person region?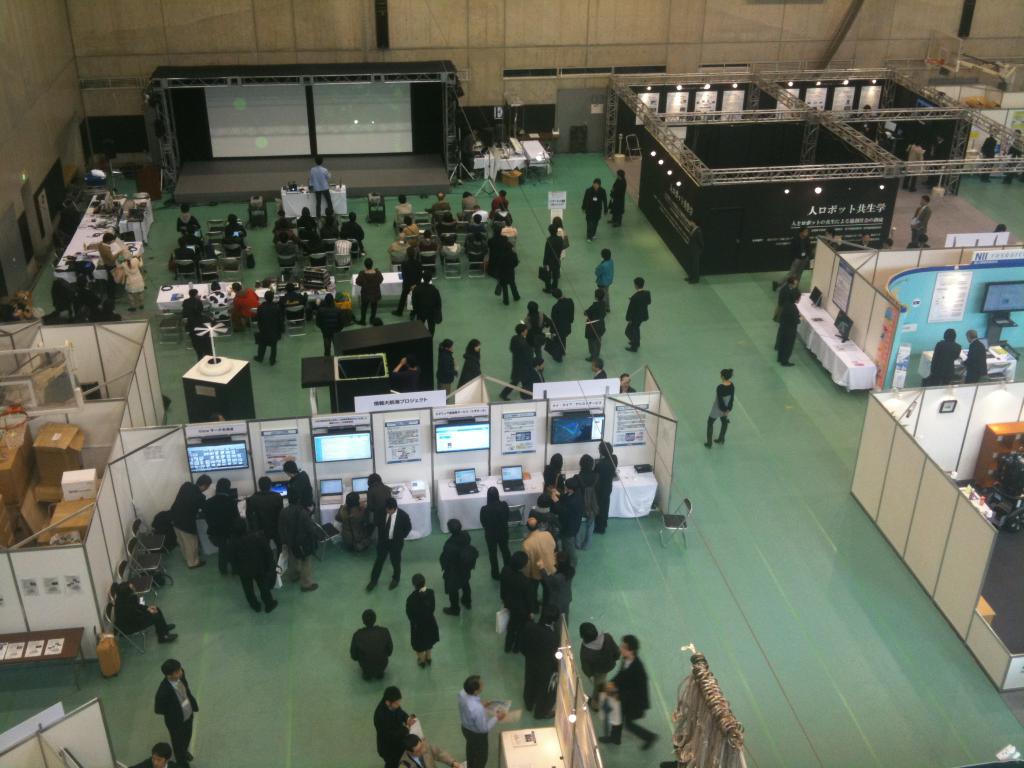
(left=705, top=367, right=737, bottom=448)
